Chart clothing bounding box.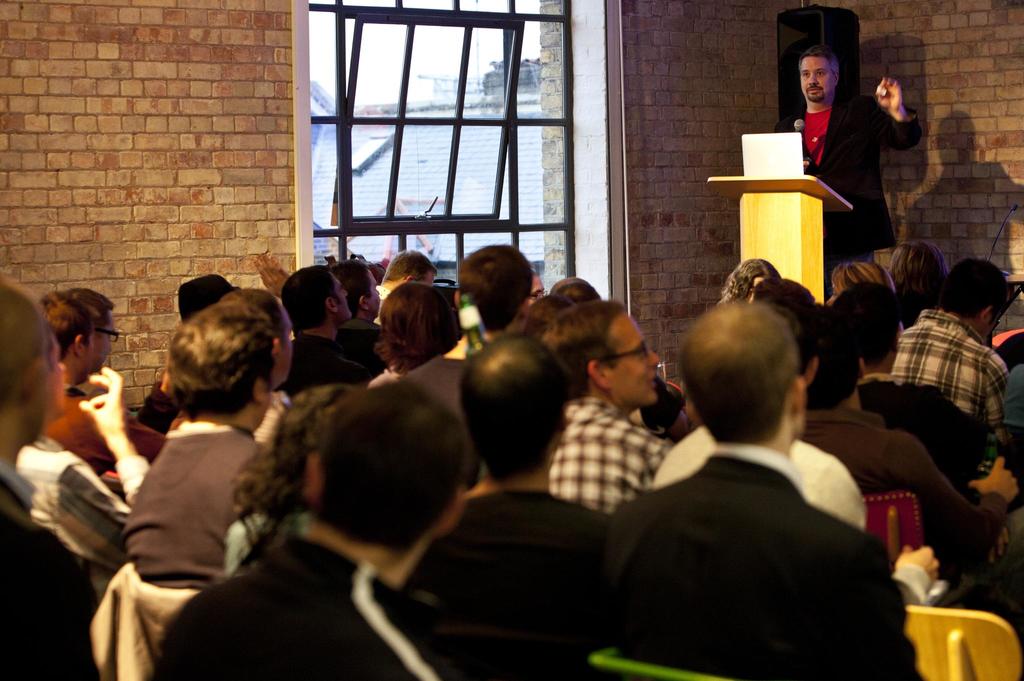
Charted: [603, 443, 932, 680].
